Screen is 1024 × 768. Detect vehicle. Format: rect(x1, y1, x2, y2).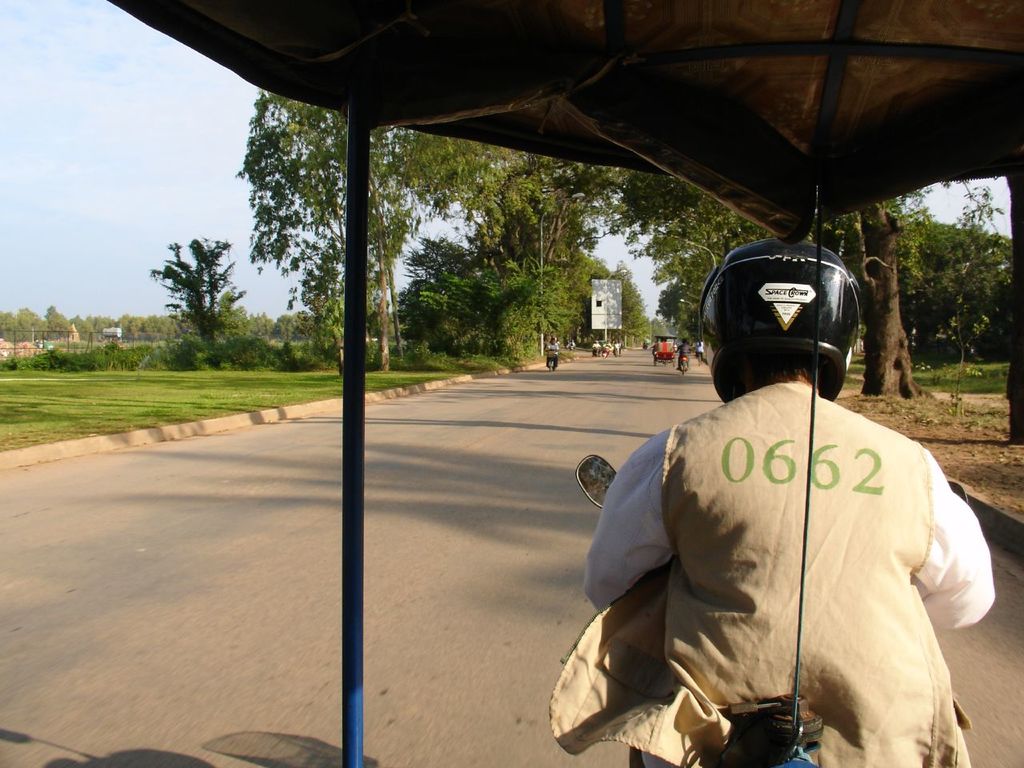
rect(104, 0, 1023, 767).
